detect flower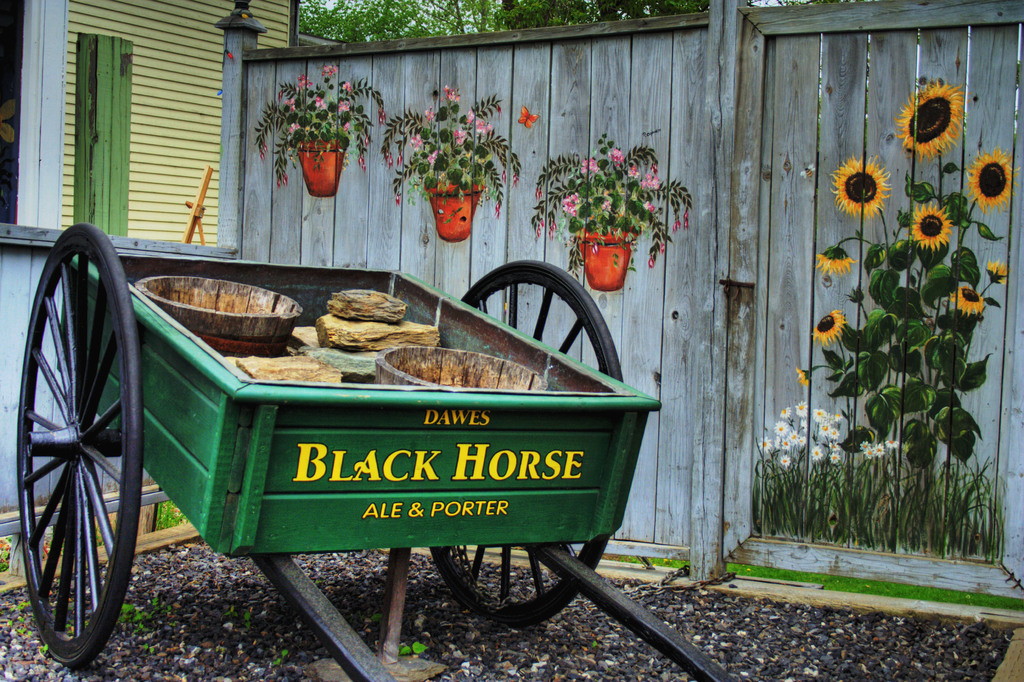
<bbox>651, 254, 657, 268</bbox>
